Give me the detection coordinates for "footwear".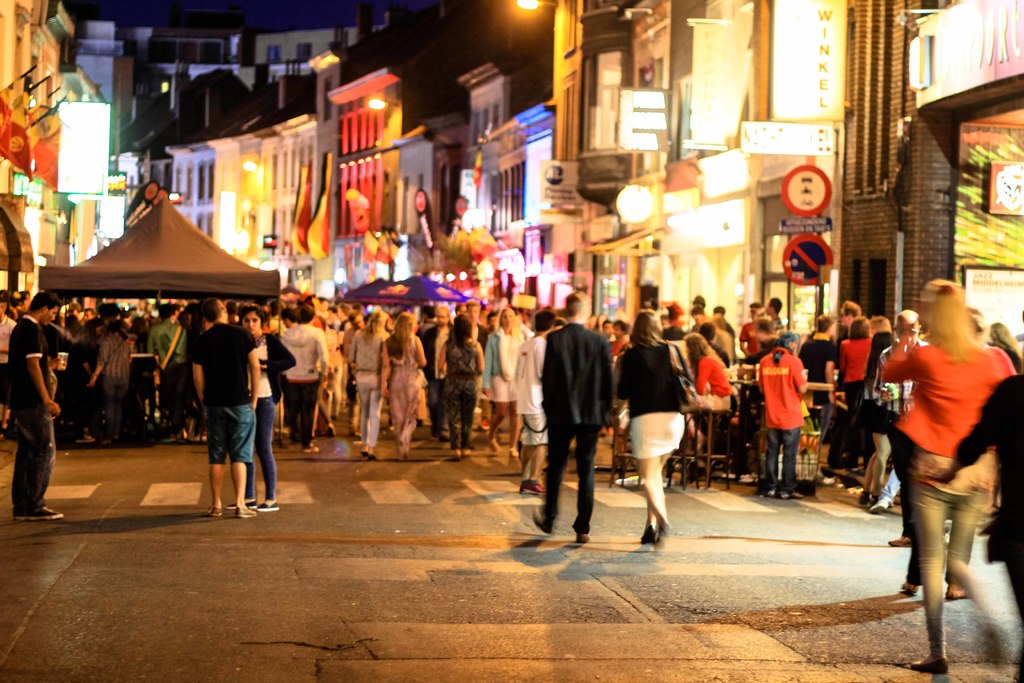
<region>518, 478, 543, 498</region>.
